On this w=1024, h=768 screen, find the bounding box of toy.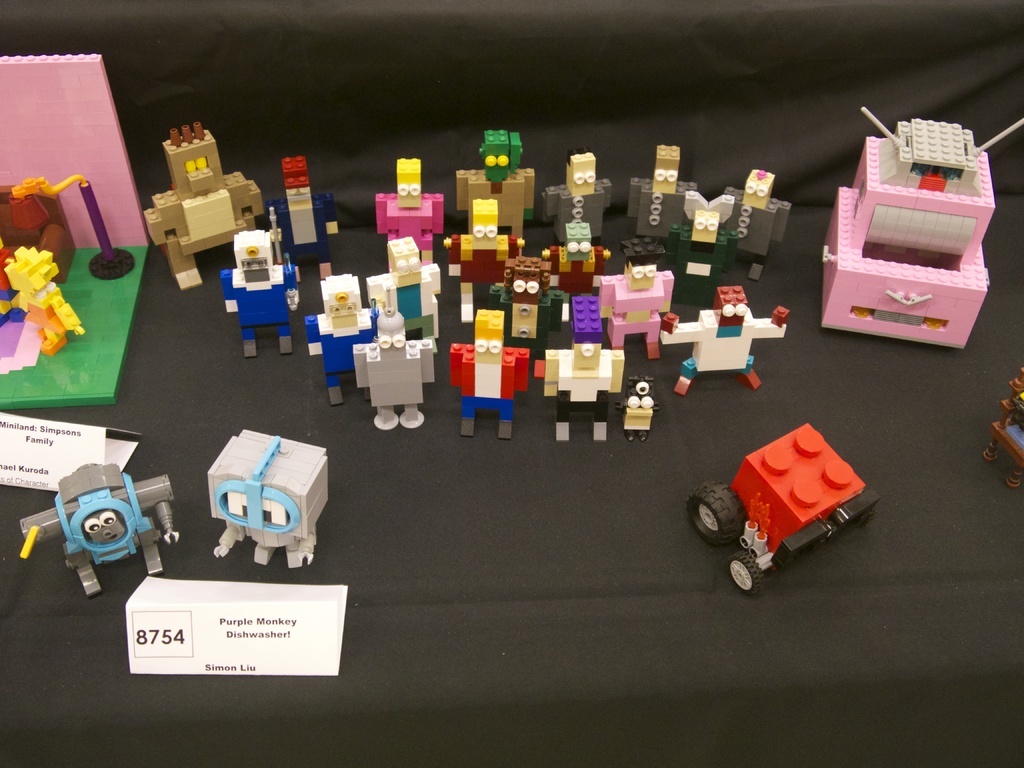
Bounding box: 200 431 337 573.
